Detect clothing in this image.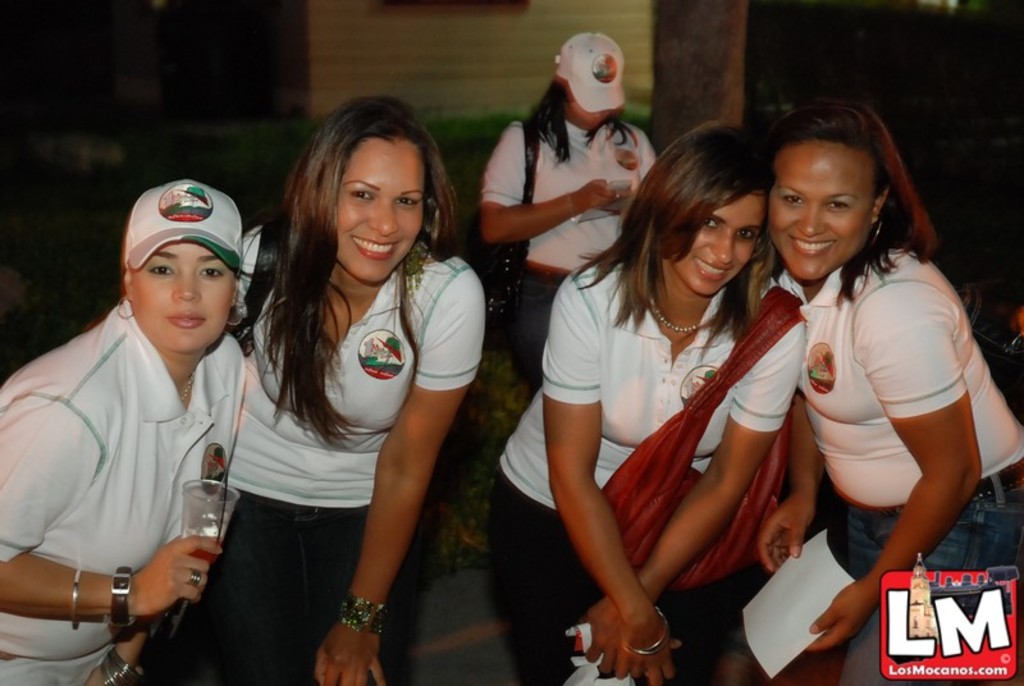
Detection: 763, 246, 1023, 685.
